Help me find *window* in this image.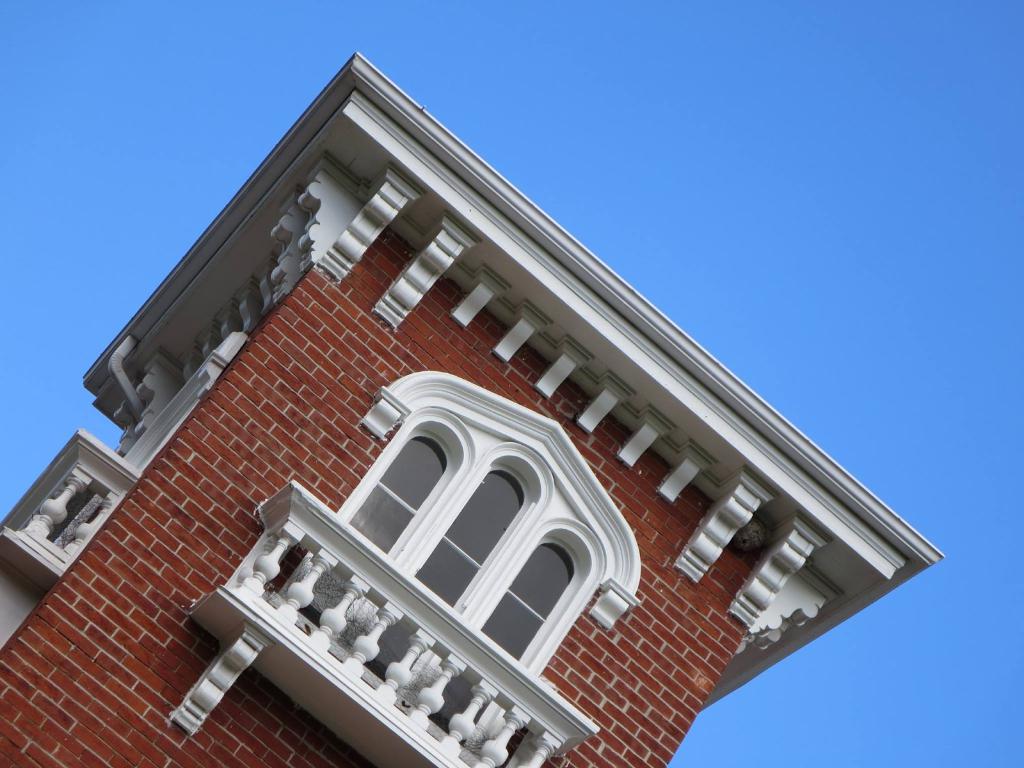
Found it: region(333, 378, 620, 677).
